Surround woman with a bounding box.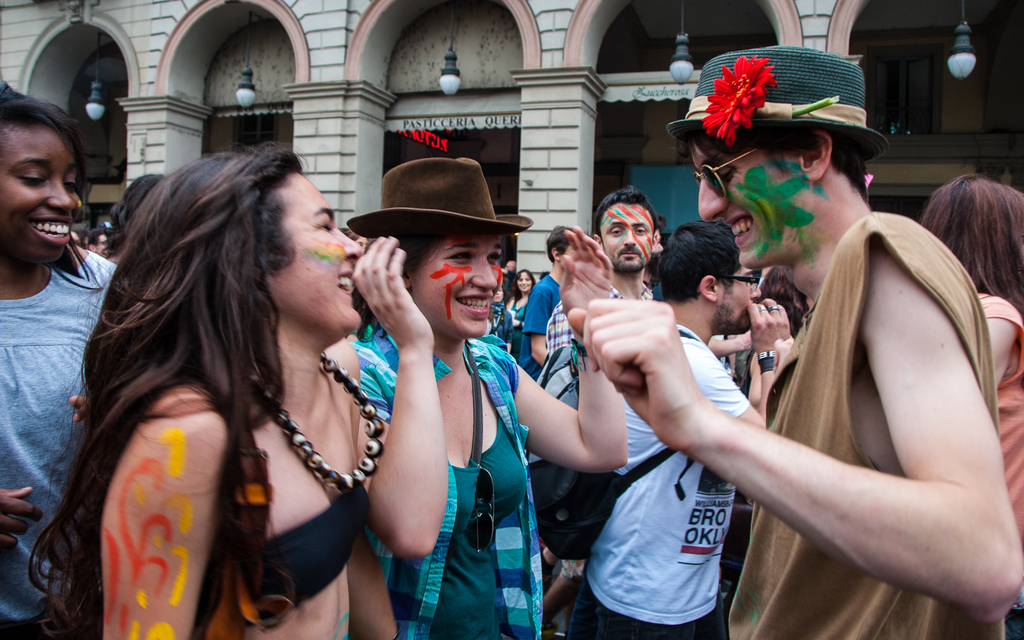
[x1=336, y1=155, x2=630, y2=639].
